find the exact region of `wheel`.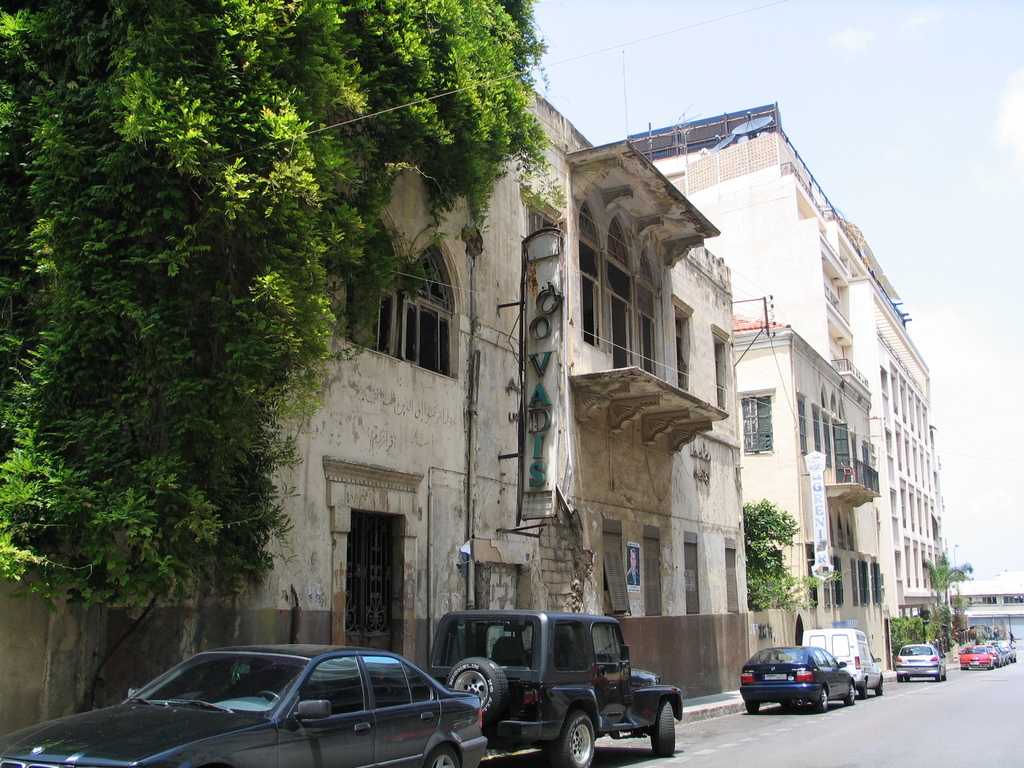
Exact region: locate(447, 660, 509, 726).
